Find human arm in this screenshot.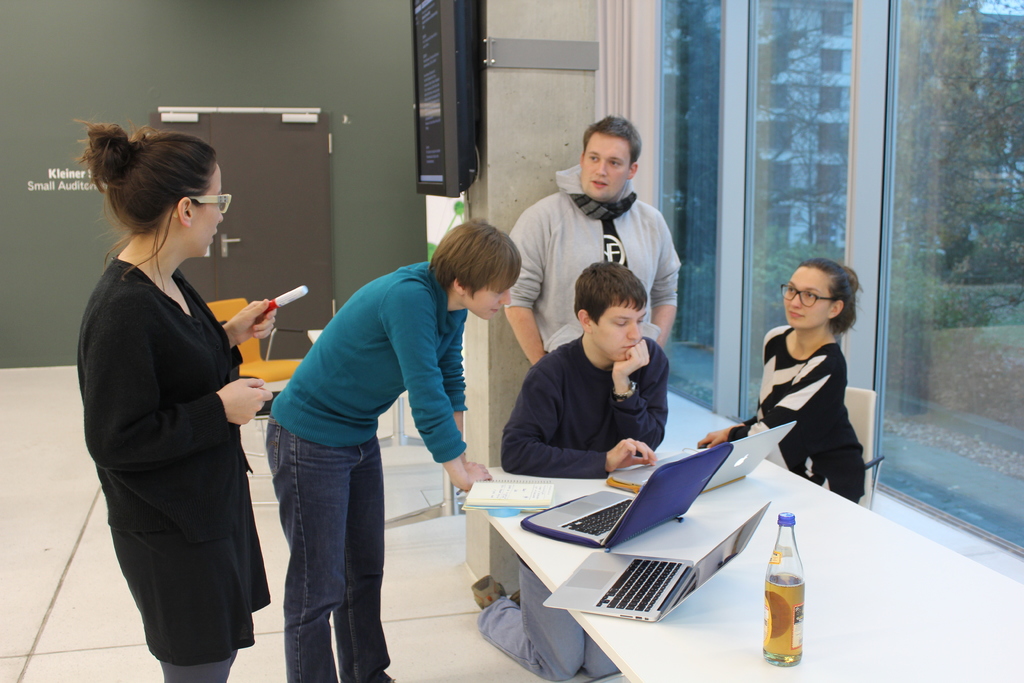
The bounding box for human arm is 501/204/552/371.
